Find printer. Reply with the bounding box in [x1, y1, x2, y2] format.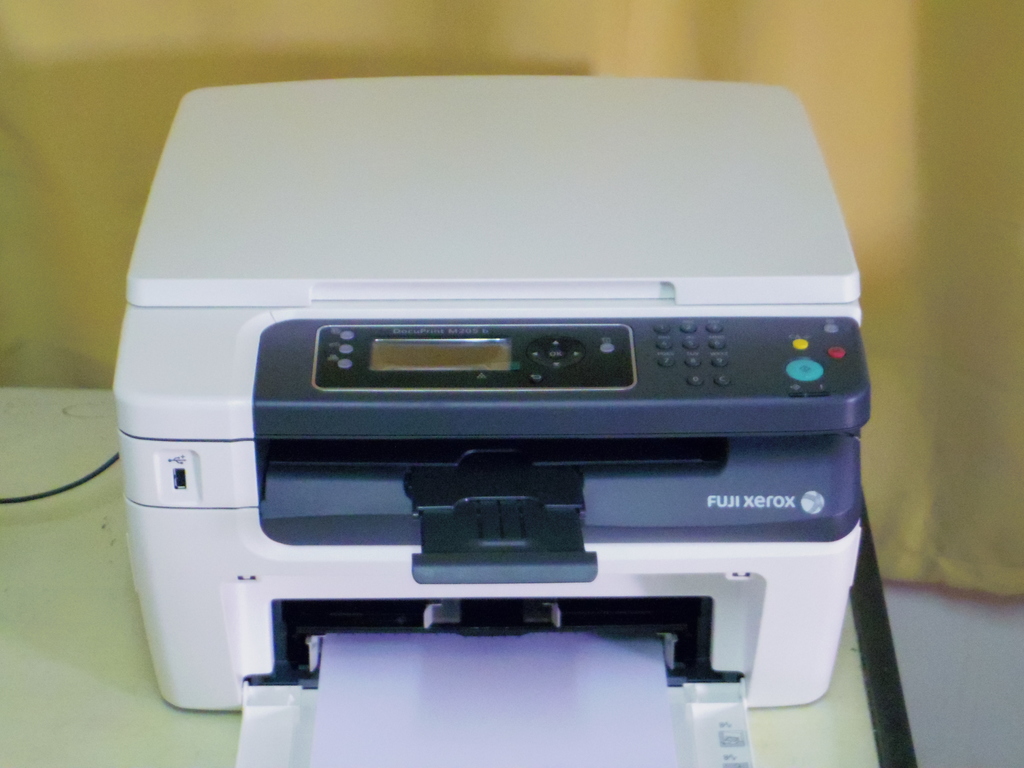
[111, 77, 875, 767].
